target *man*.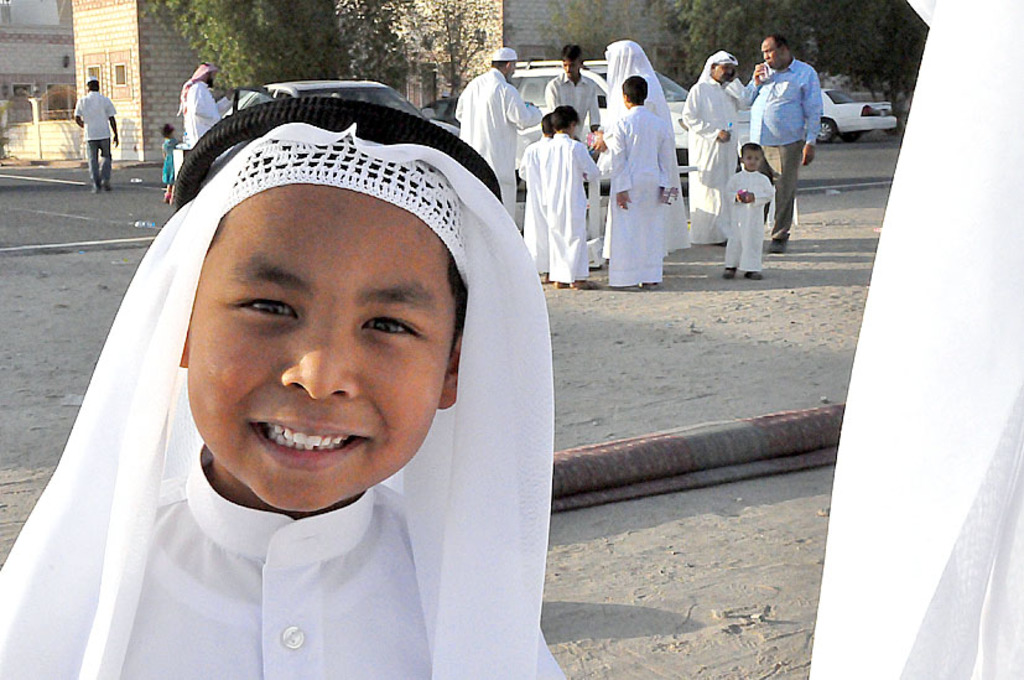
Target region: (x1=74, y1=79, x2=121, y2=192).
